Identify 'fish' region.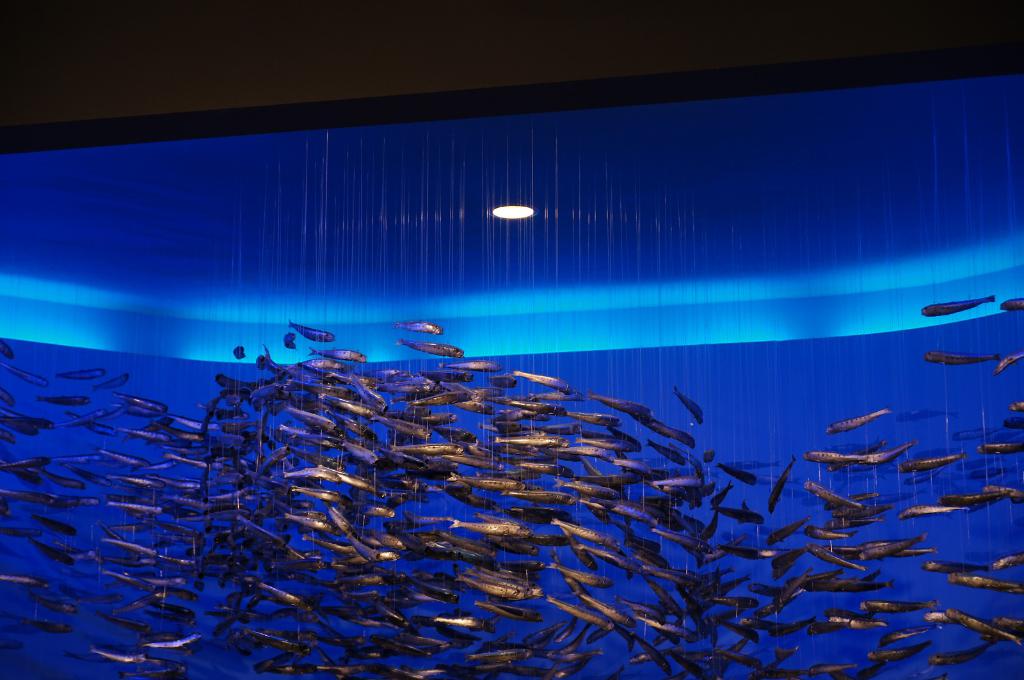
Region: BBox(392, 320, 444, 339).
